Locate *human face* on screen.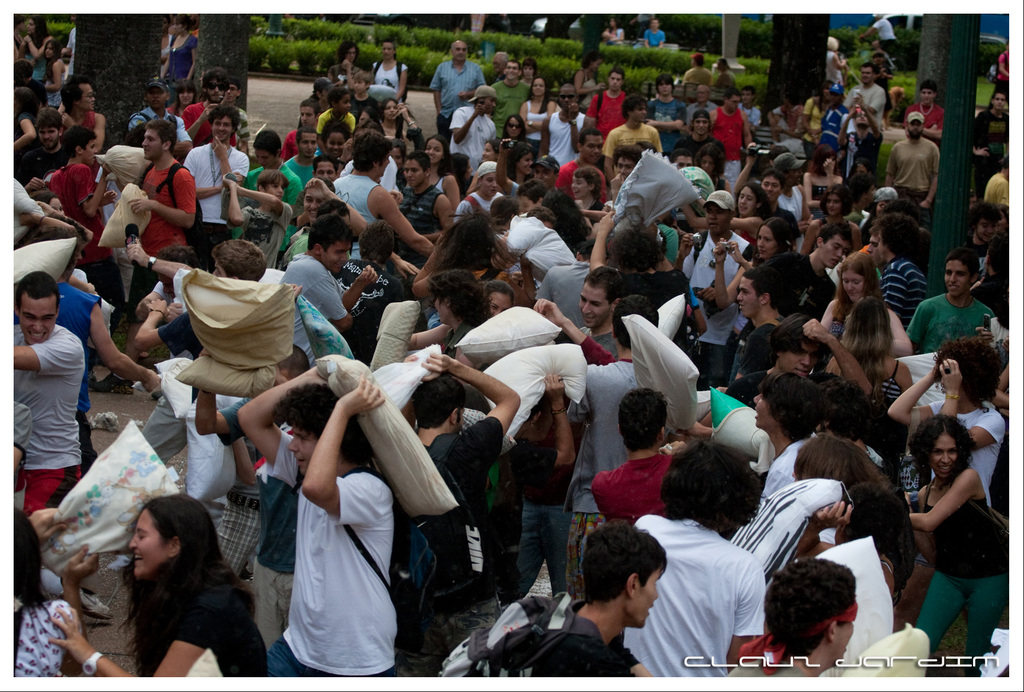
On screen at [609,17,616,29].
